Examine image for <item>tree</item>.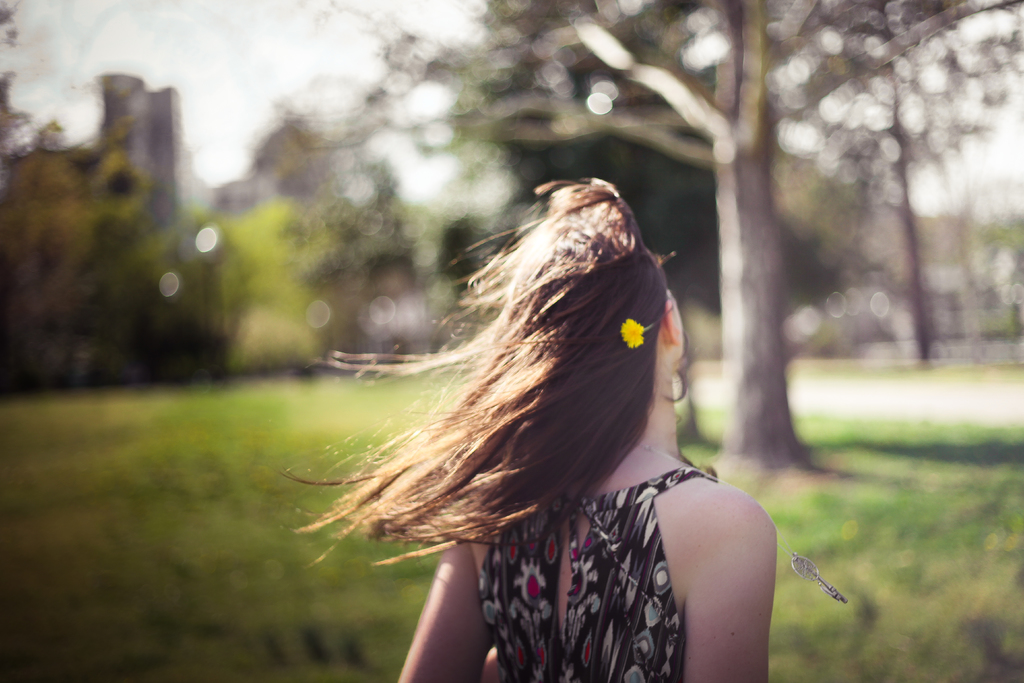
Examination result: left=217, top=188, right=333, bottom=380.
